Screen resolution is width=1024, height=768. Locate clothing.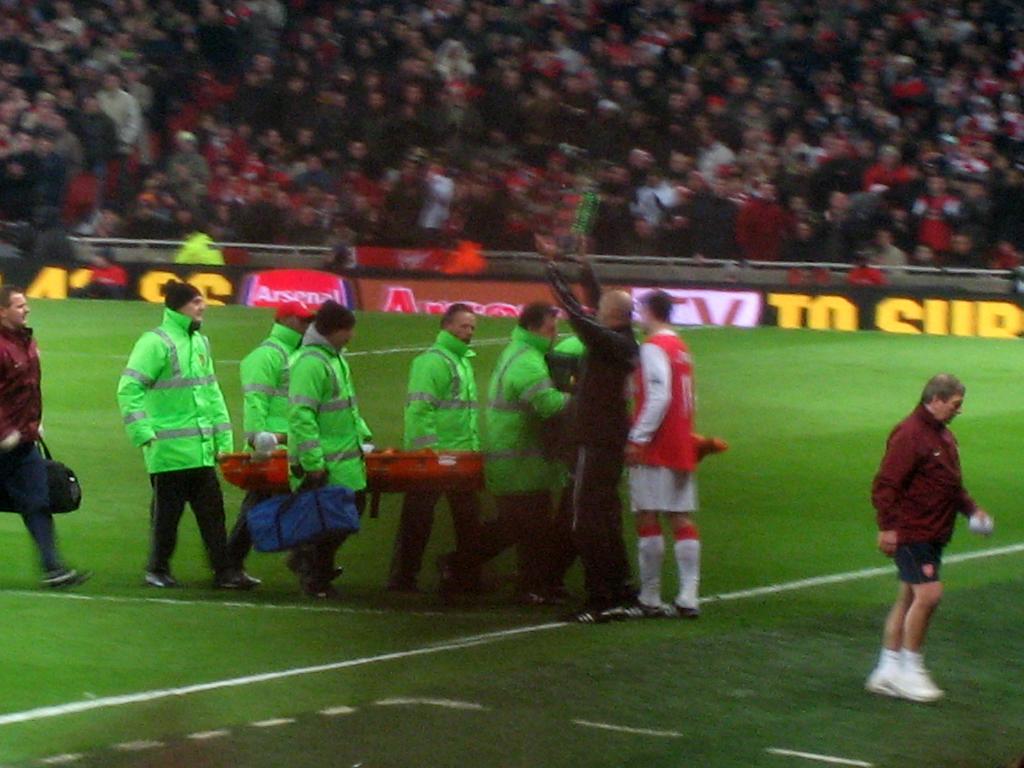
x1=545, y1=264, x2=639, y2=603.
